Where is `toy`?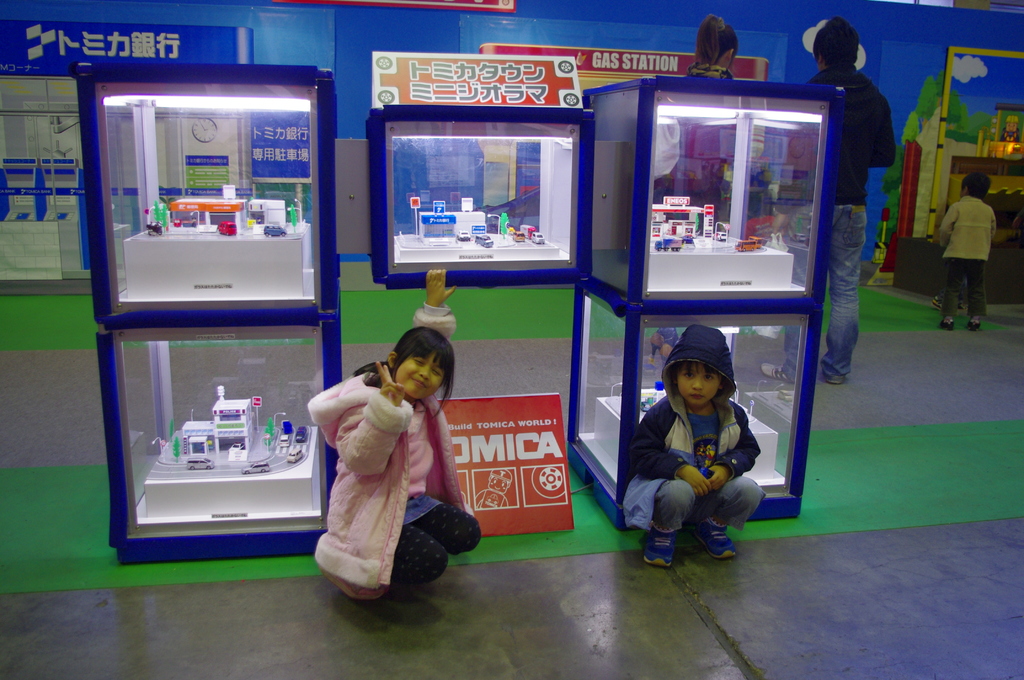
512,232,525,247.
